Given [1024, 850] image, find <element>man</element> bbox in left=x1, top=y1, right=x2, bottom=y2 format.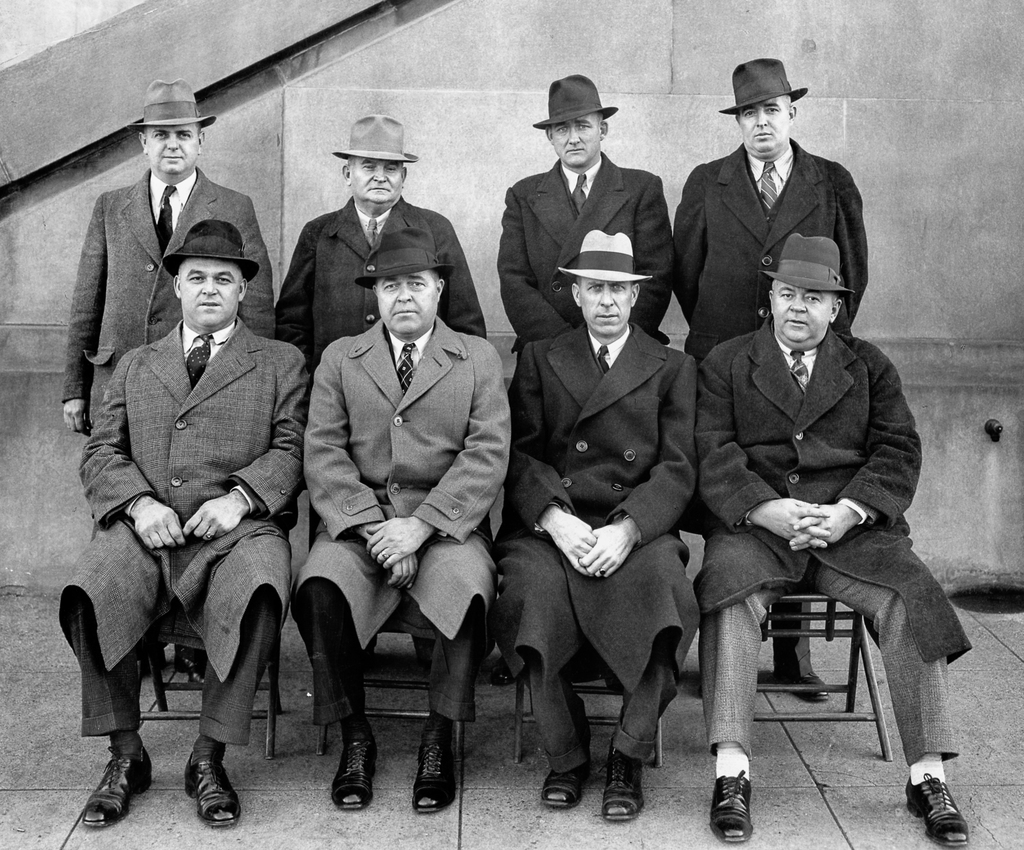
left=292, top=227, right=515, bottom=816.
